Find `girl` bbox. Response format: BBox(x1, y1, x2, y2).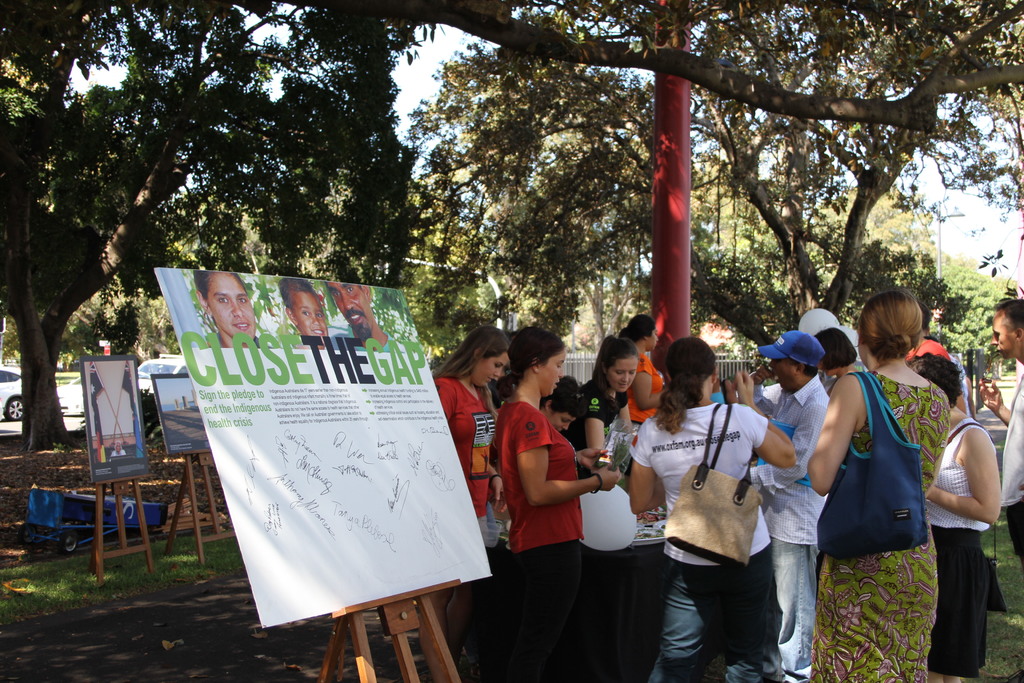
BBox(588, 338, 636, 451).
